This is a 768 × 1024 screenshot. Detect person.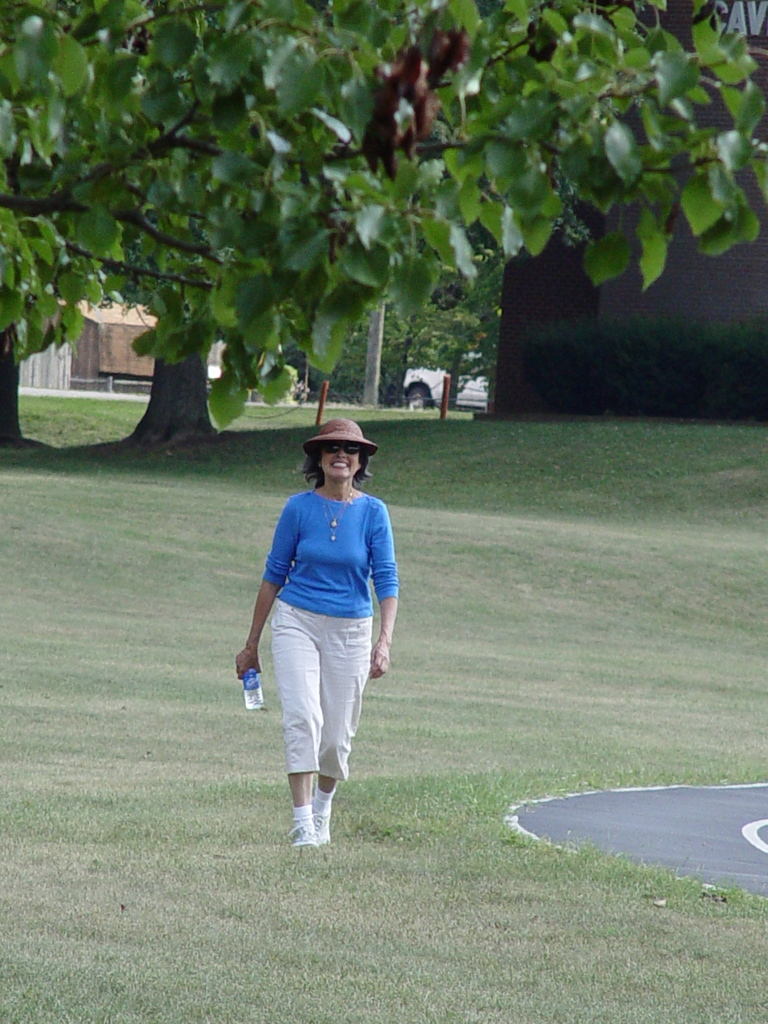
(left=228, top=407, right=404, bottom=851).
